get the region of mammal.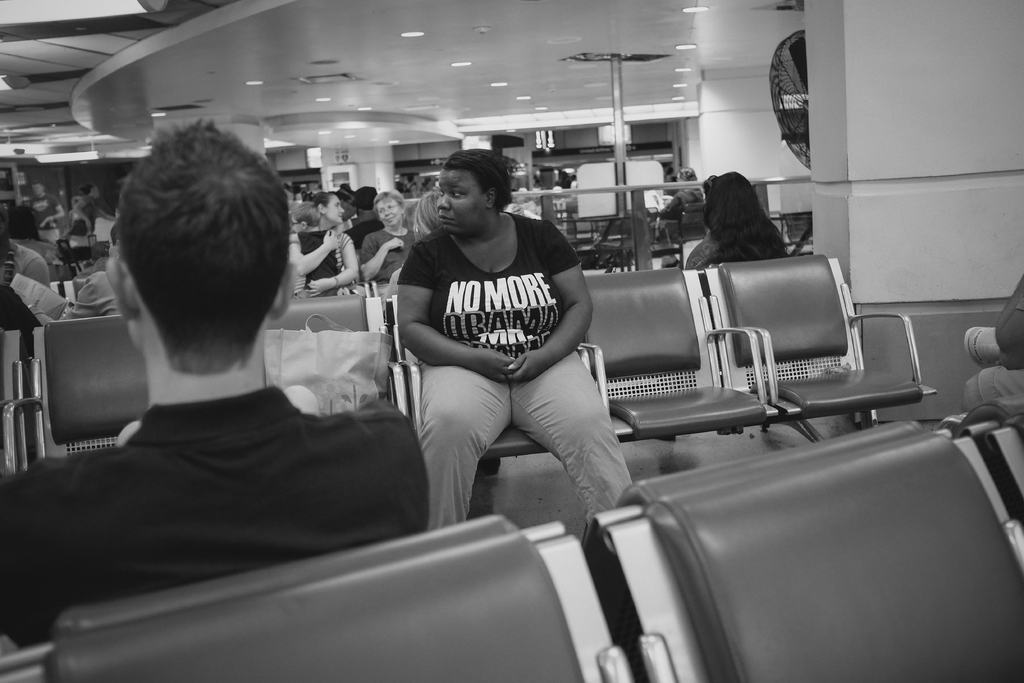
[963, 263, 1023, 412].
